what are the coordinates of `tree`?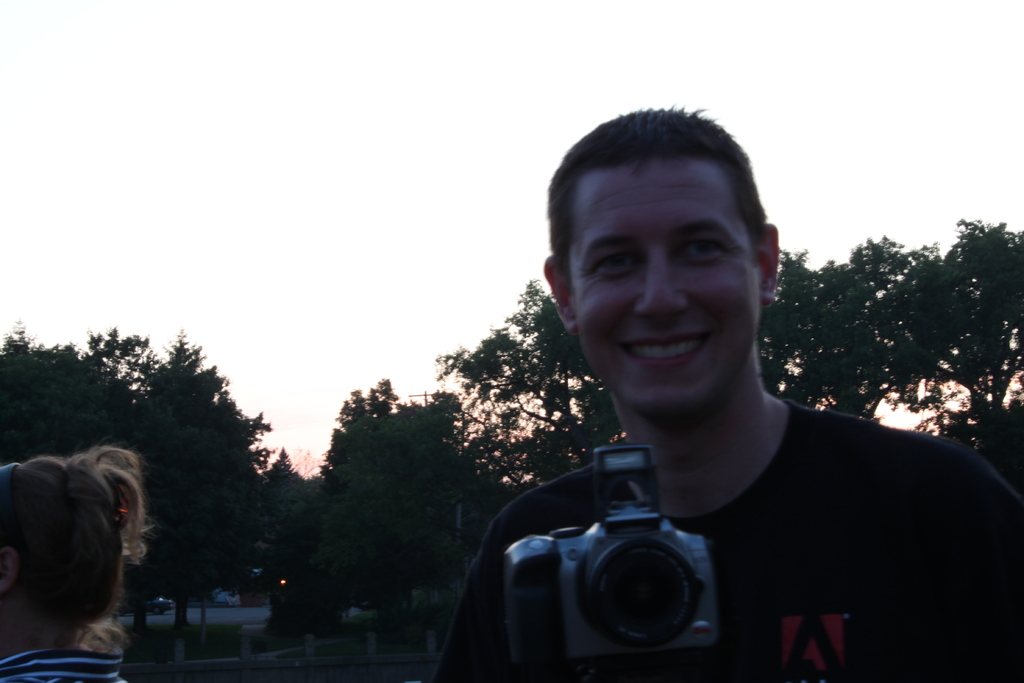
box=[0, 320, 100, 465].
